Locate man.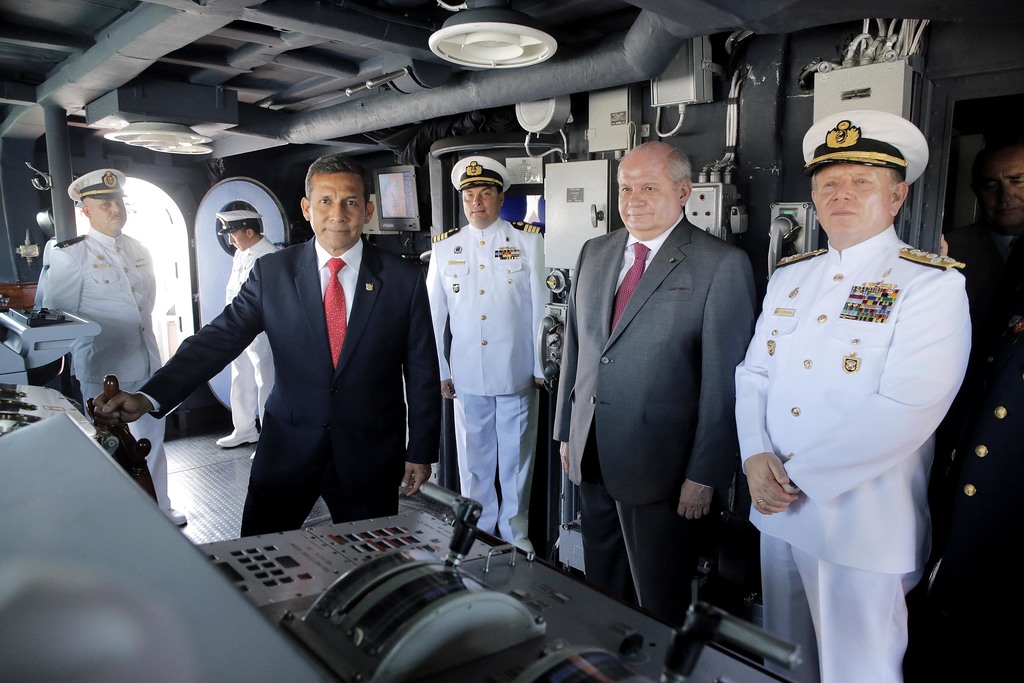
Bounding box: [left=938, top=135, right=1023, bottom=682].
